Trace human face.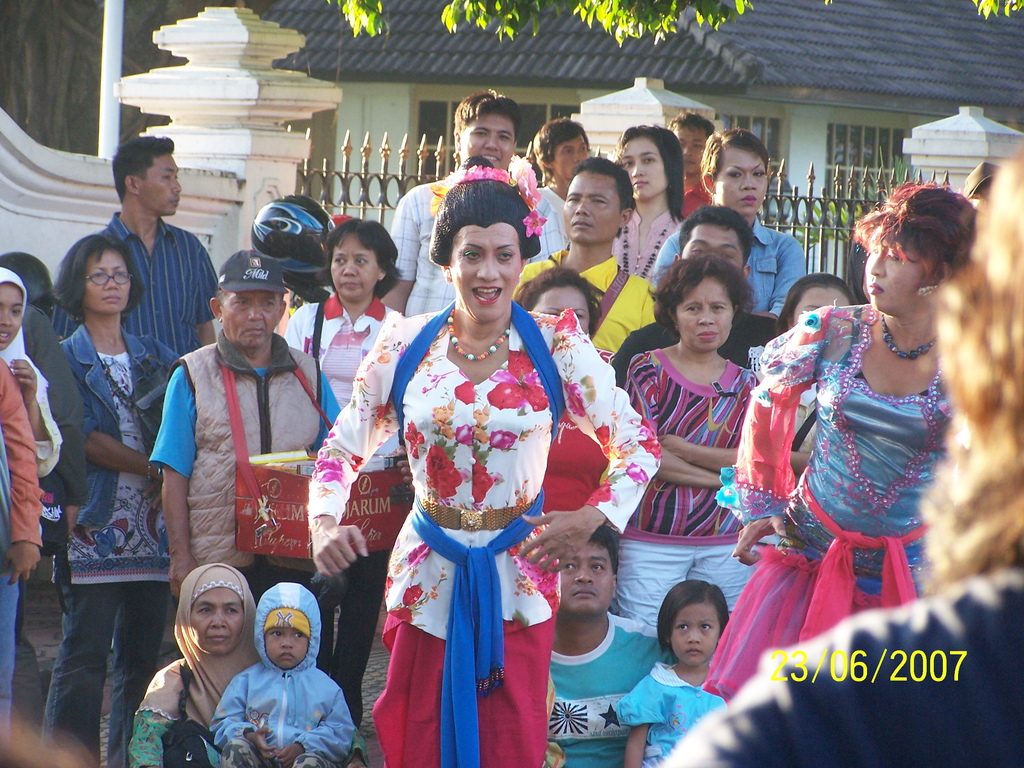
Traced to 672,605,717,669.
